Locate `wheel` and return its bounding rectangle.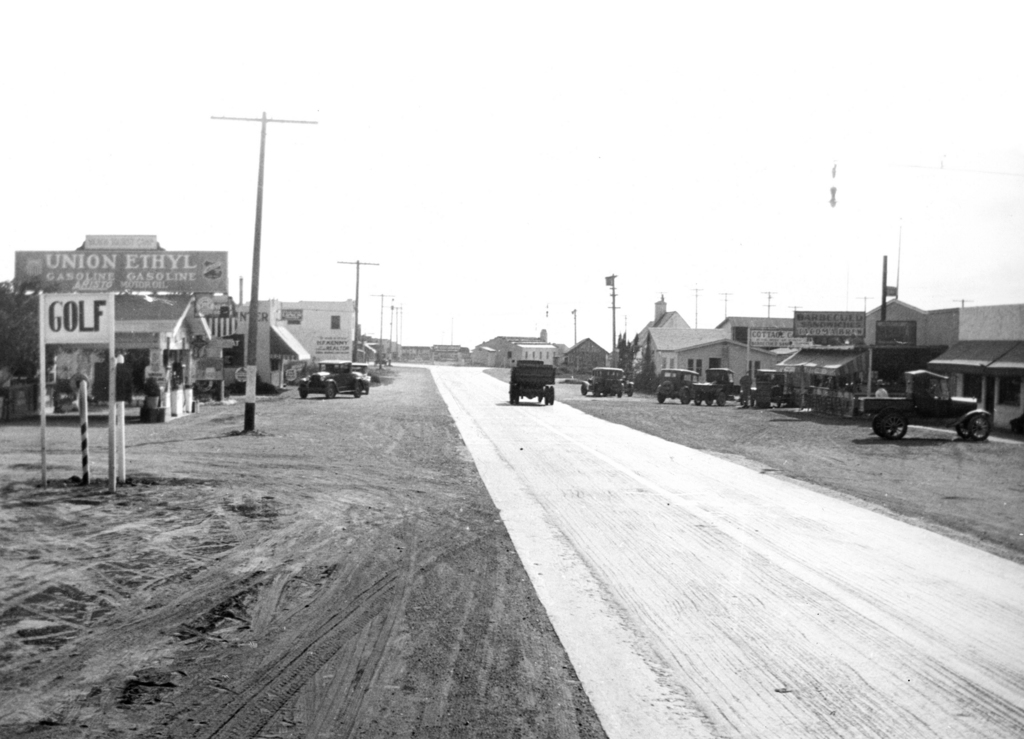
[x1=580, y1=386, x2=588, y2=396].
